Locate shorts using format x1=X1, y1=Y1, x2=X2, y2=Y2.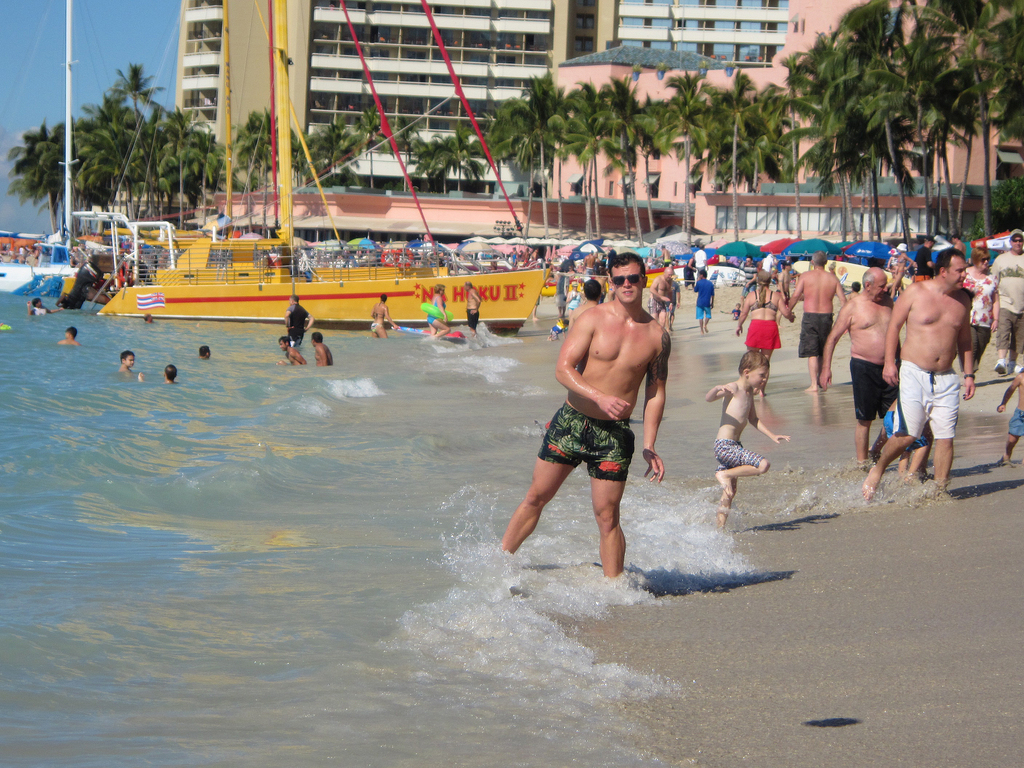
x1=899, y1=357, x2=959, y2=438.
